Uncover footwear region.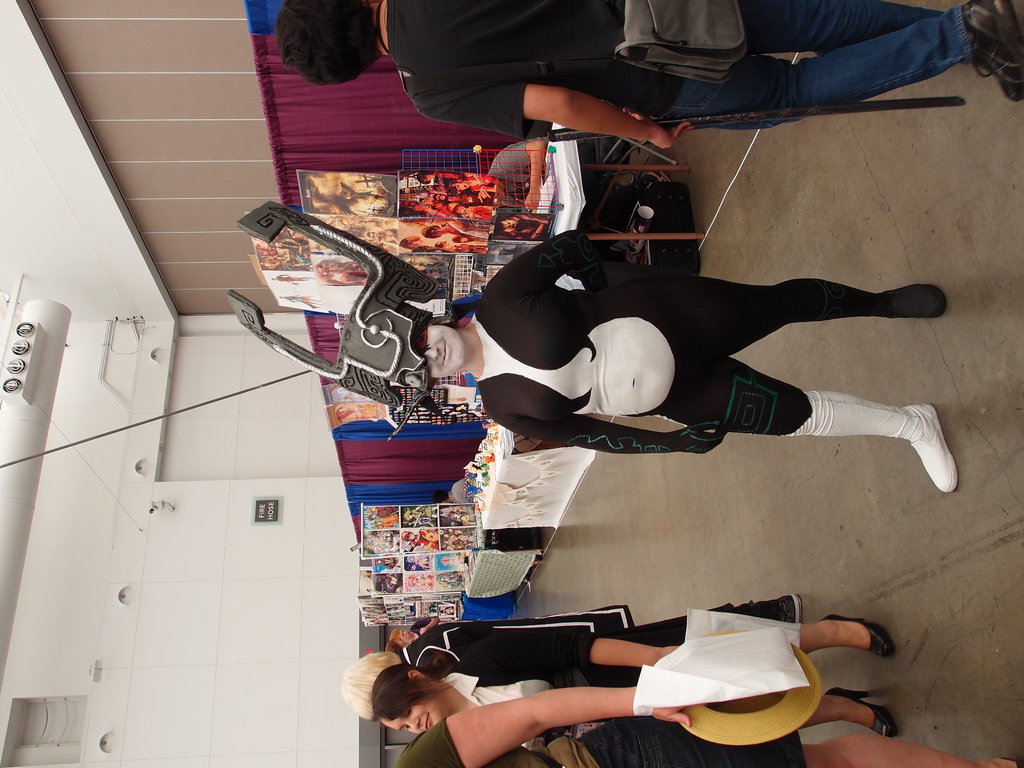
Uncovered: select_region(961, 0, 1023, 104).
